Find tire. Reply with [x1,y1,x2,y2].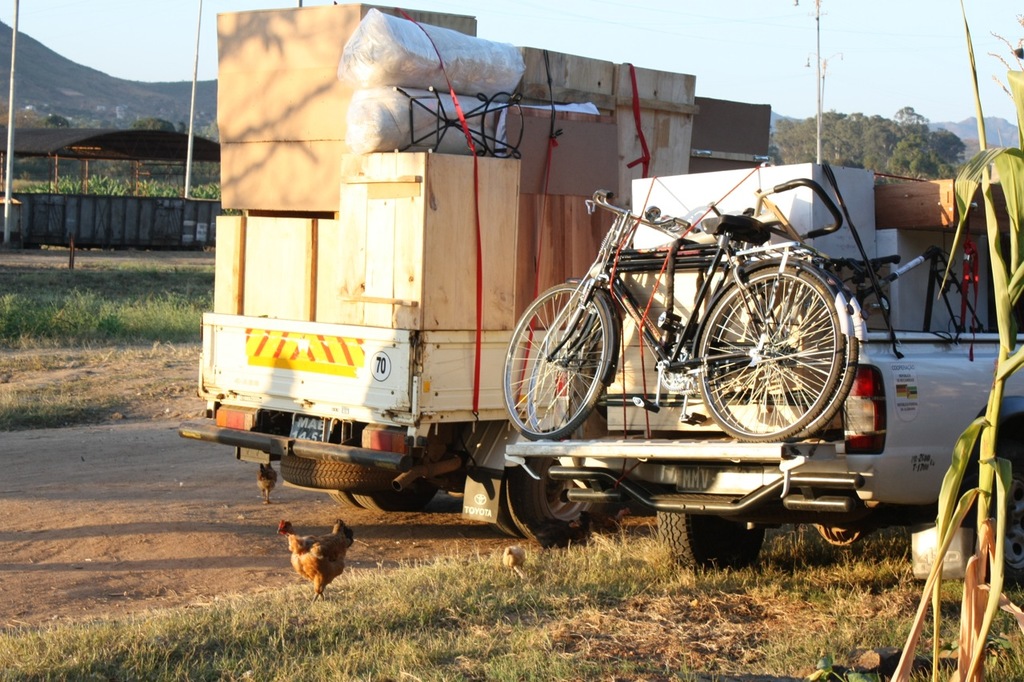
[697,267,863,433].
